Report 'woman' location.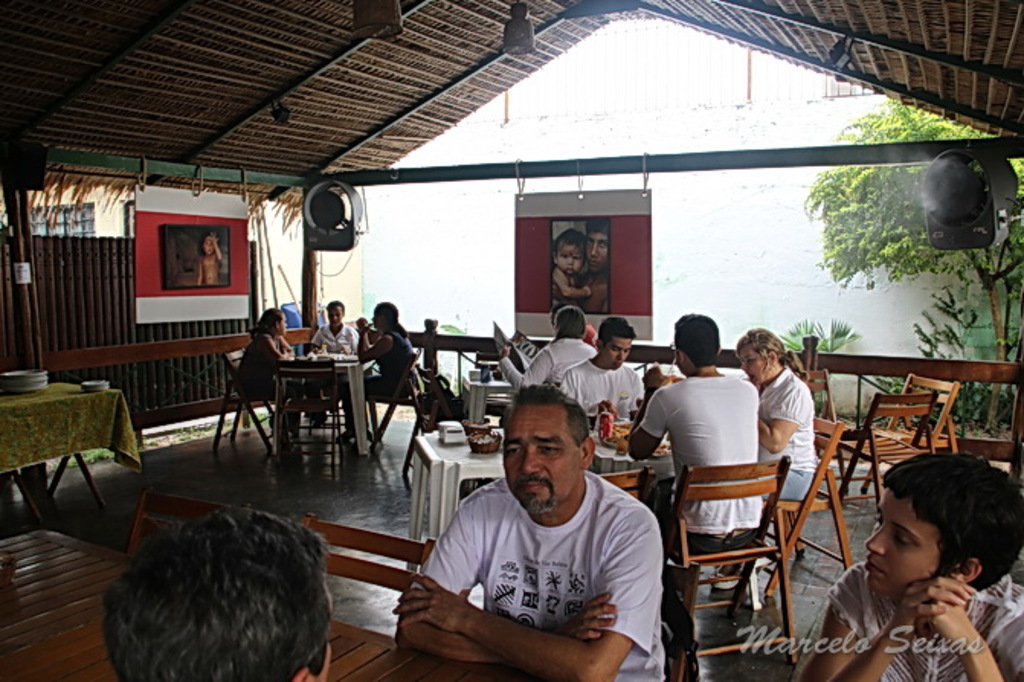
Report: {"x1": 487, "y1": 308, "x2": 586, "y2": 394}.
